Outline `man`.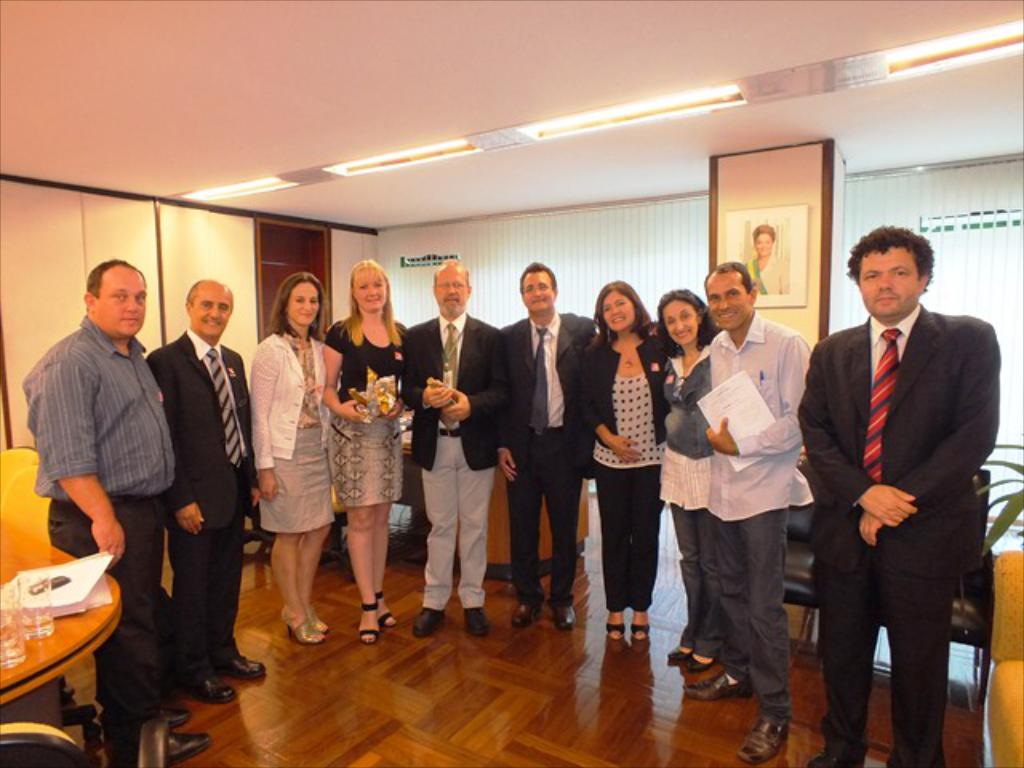
Outline: select_region(800, 224, 1002, 766).
